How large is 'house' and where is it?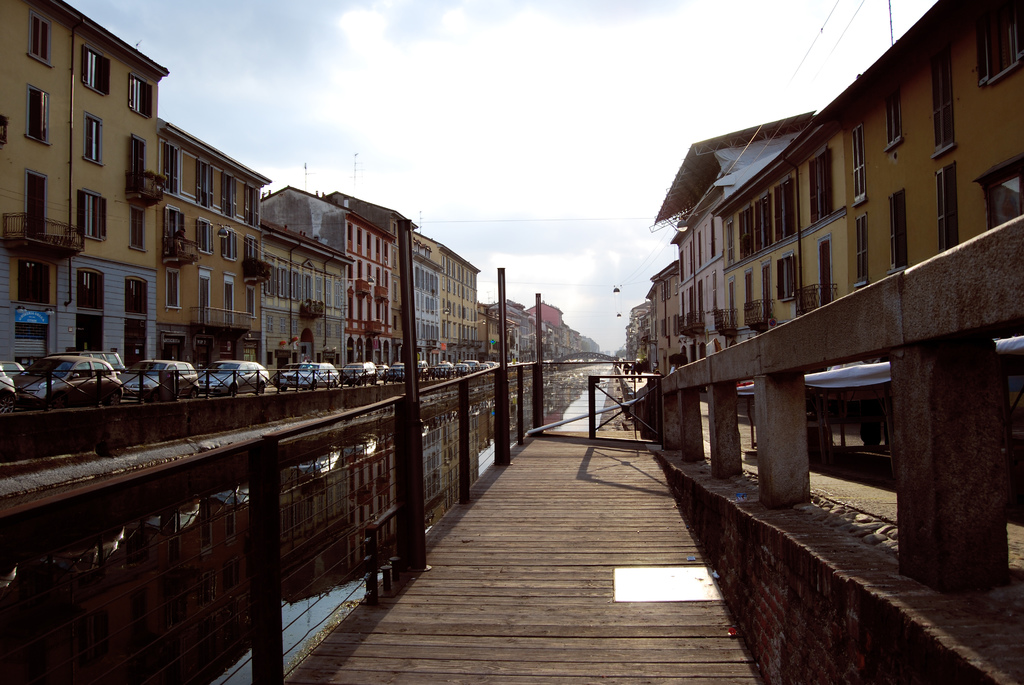
Bounding box: detection(258, 219, 354, 370).
